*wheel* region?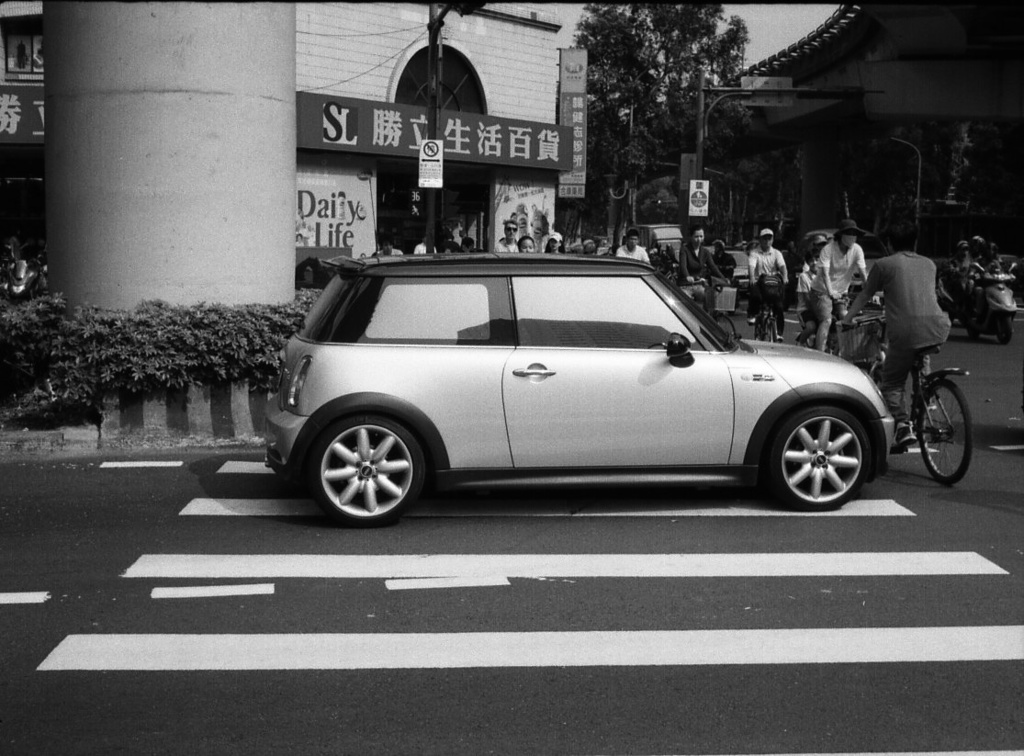
916/379/972/486
